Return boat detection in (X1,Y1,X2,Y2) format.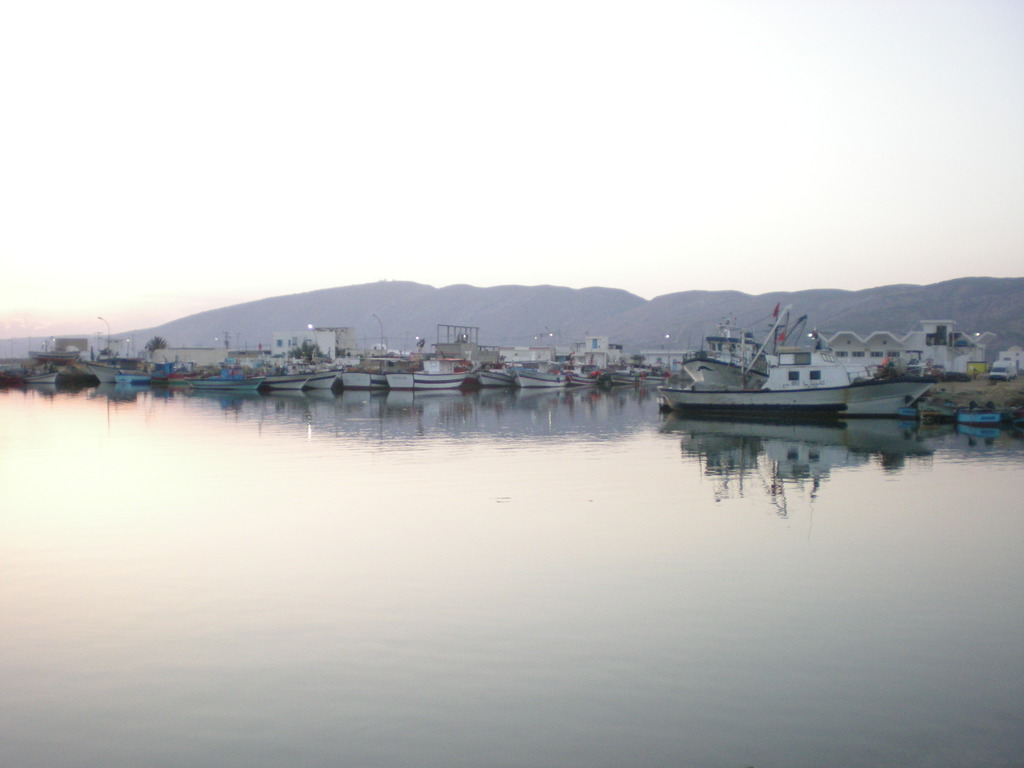
(566,358,600,387).
